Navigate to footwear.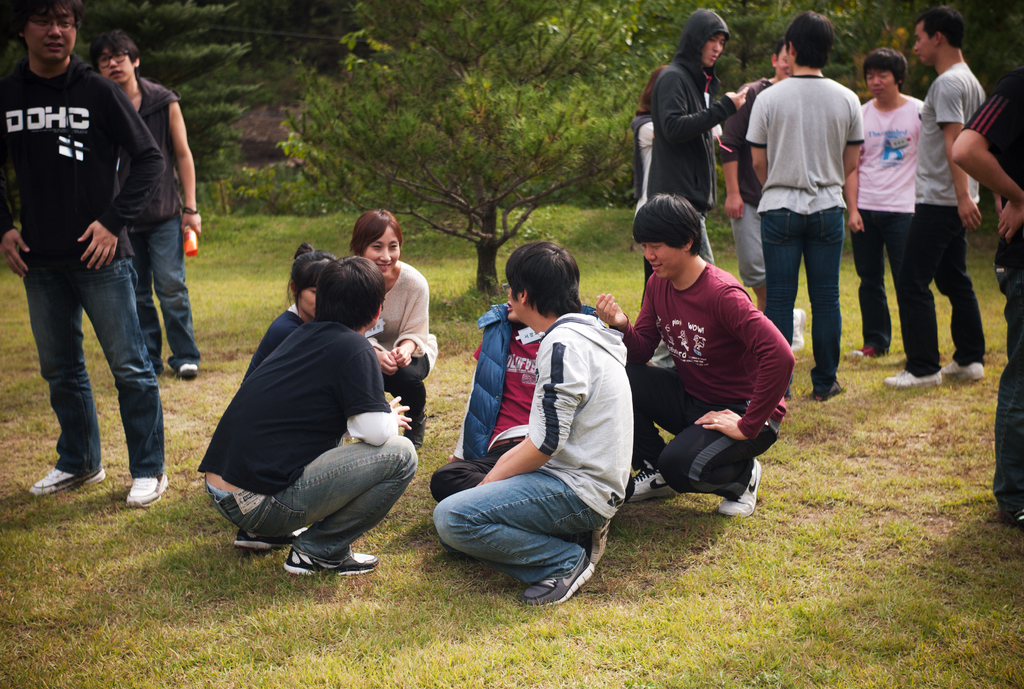
Navigation target: box=[942, 357, 986, 380].
